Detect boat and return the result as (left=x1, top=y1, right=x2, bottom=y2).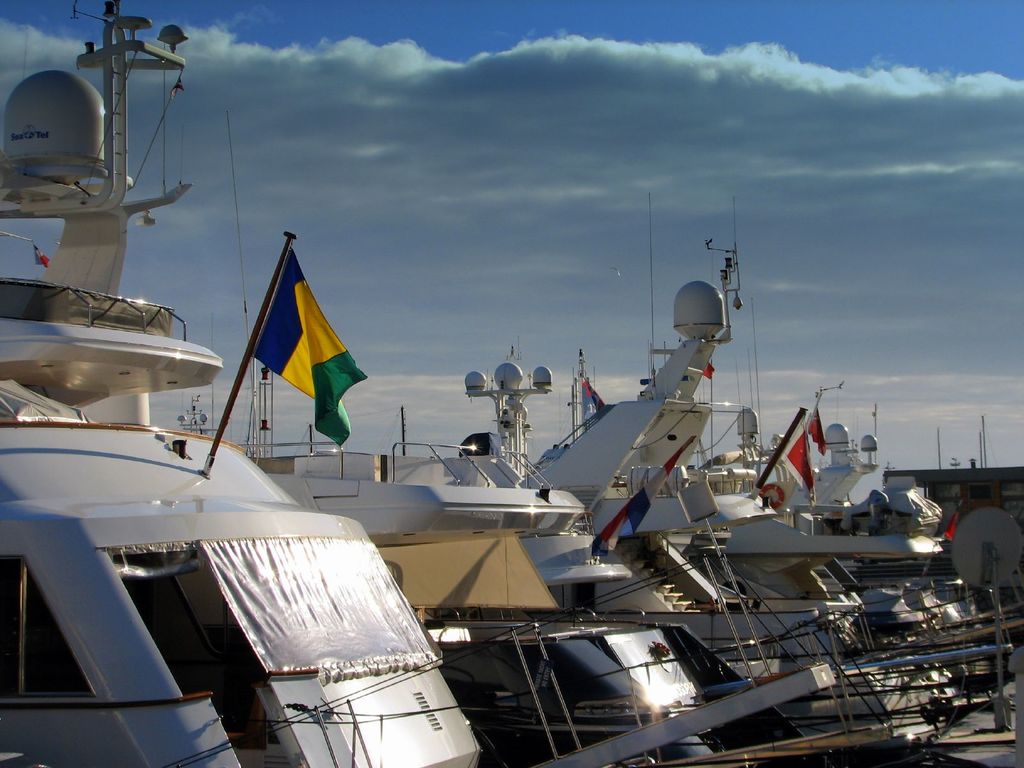
(left=707, top=404, right=815, bottom=509).
